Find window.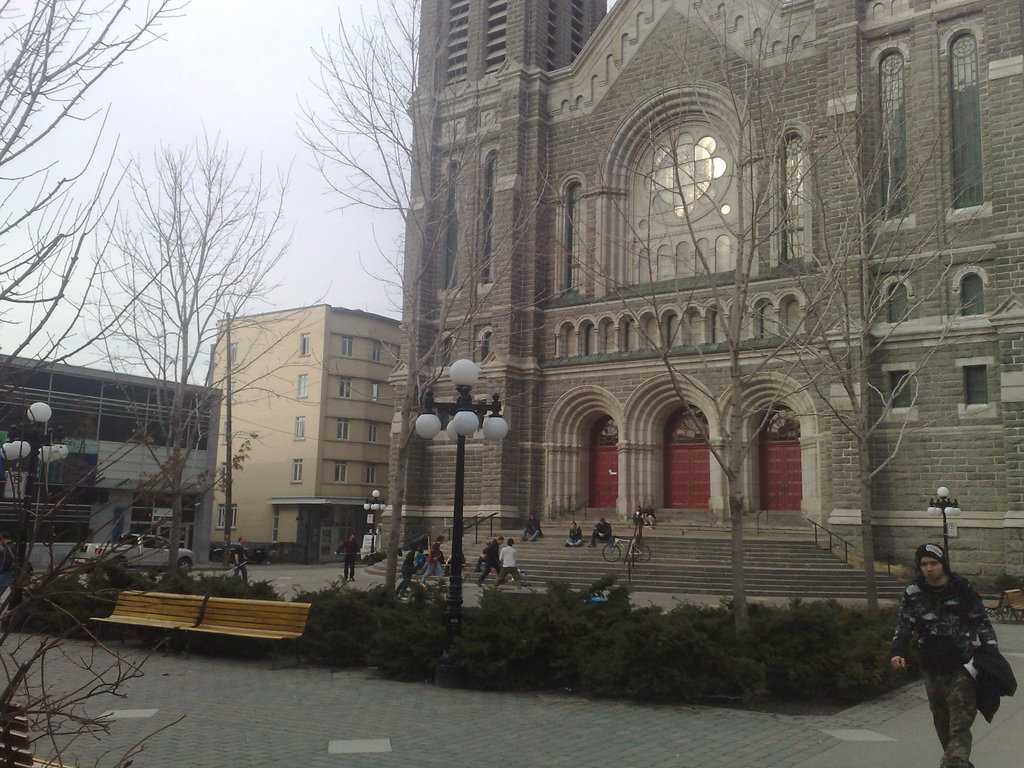
(290, 459, 303, 484).
